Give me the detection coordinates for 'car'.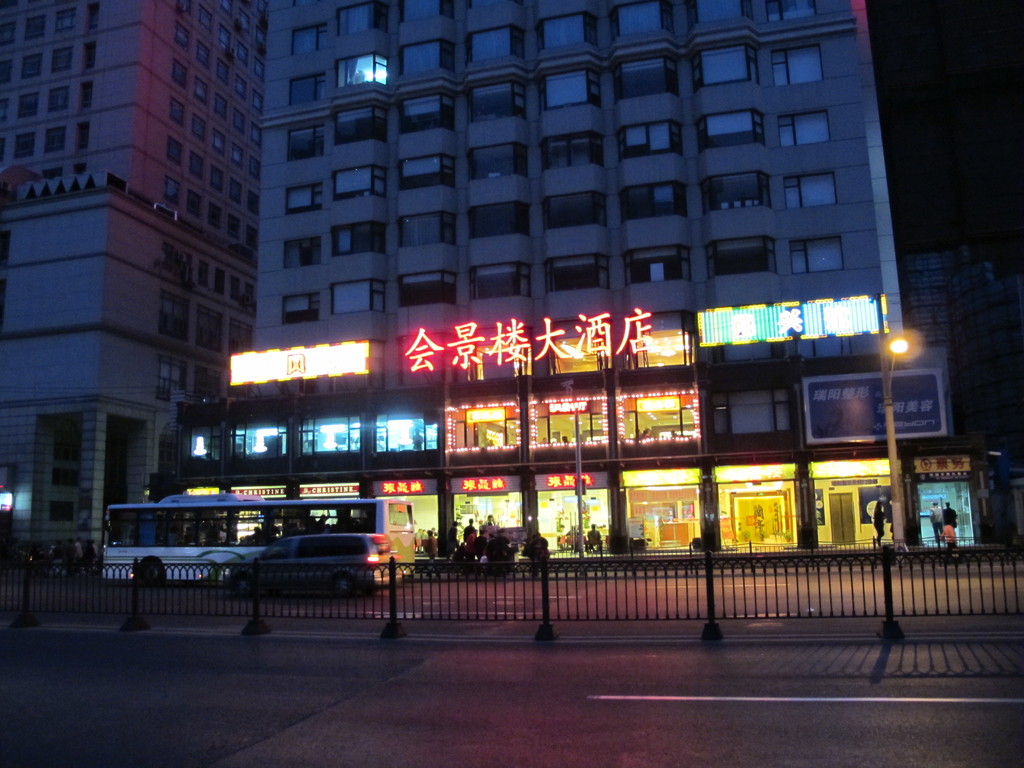
(10,545,33,569).
